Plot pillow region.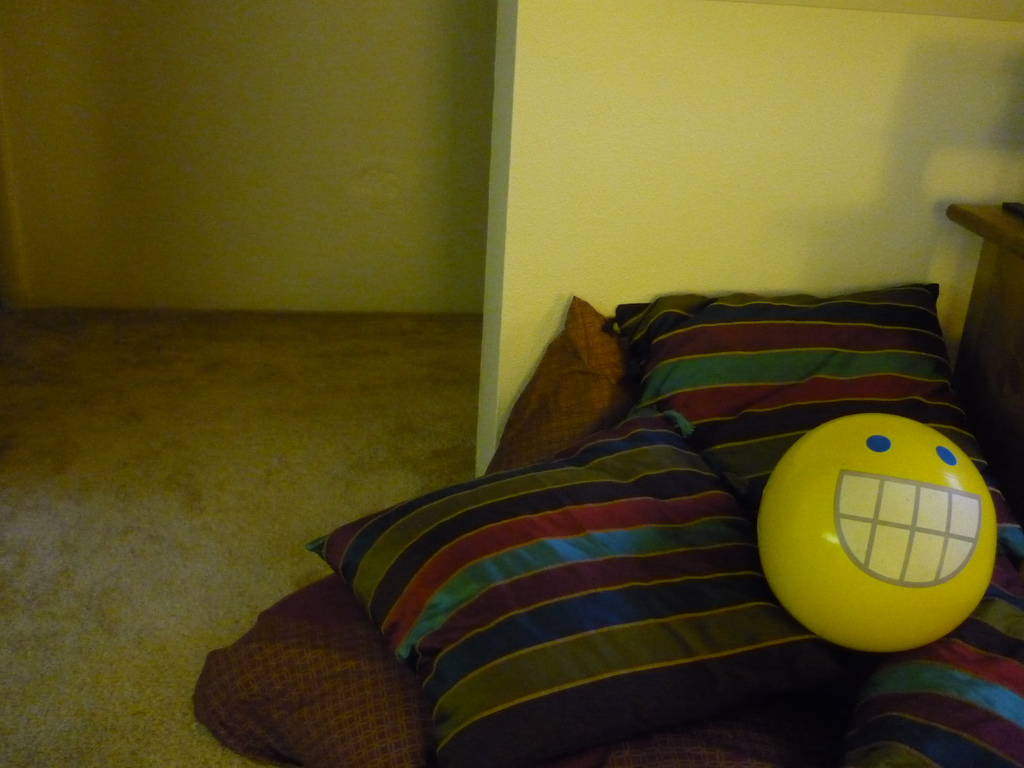
Plotted at 849,532,1023,767.
